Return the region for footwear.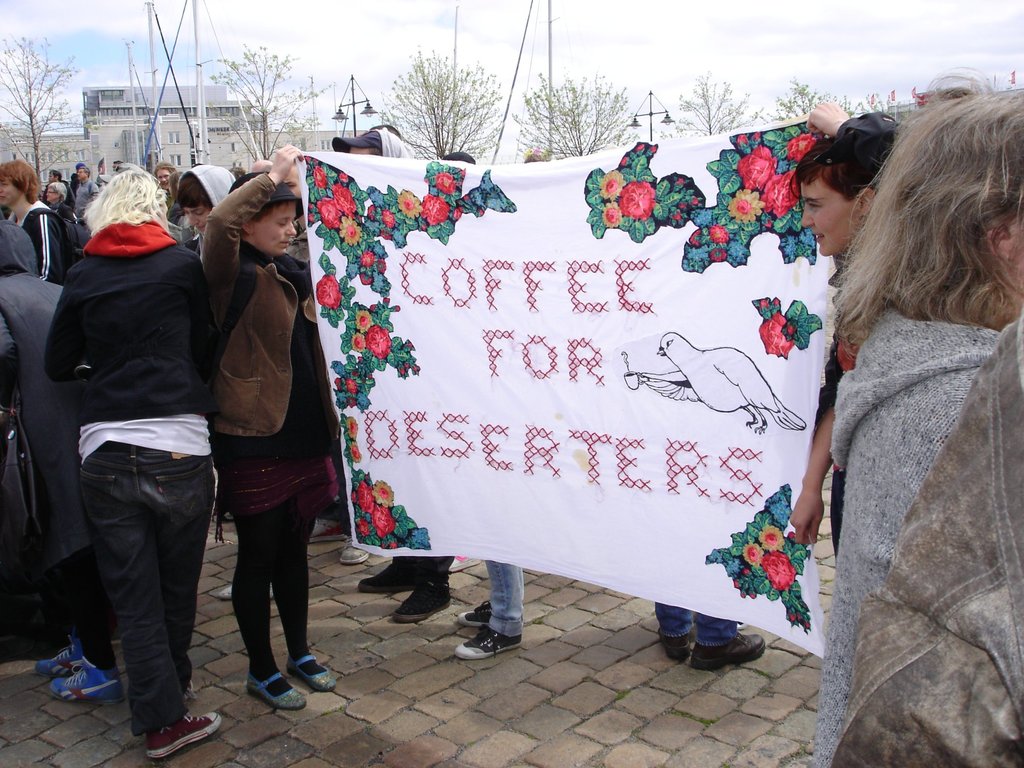
{"x1": 397, "y1": 575, "x2": 454, "y2": 621}.
